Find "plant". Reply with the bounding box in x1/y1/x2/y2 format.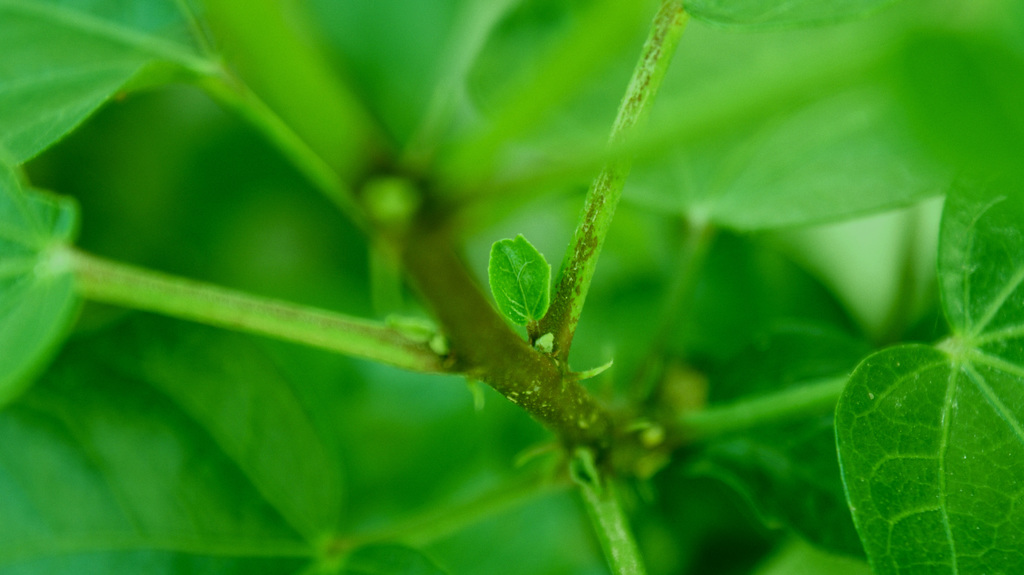
0/0/1023/574.
